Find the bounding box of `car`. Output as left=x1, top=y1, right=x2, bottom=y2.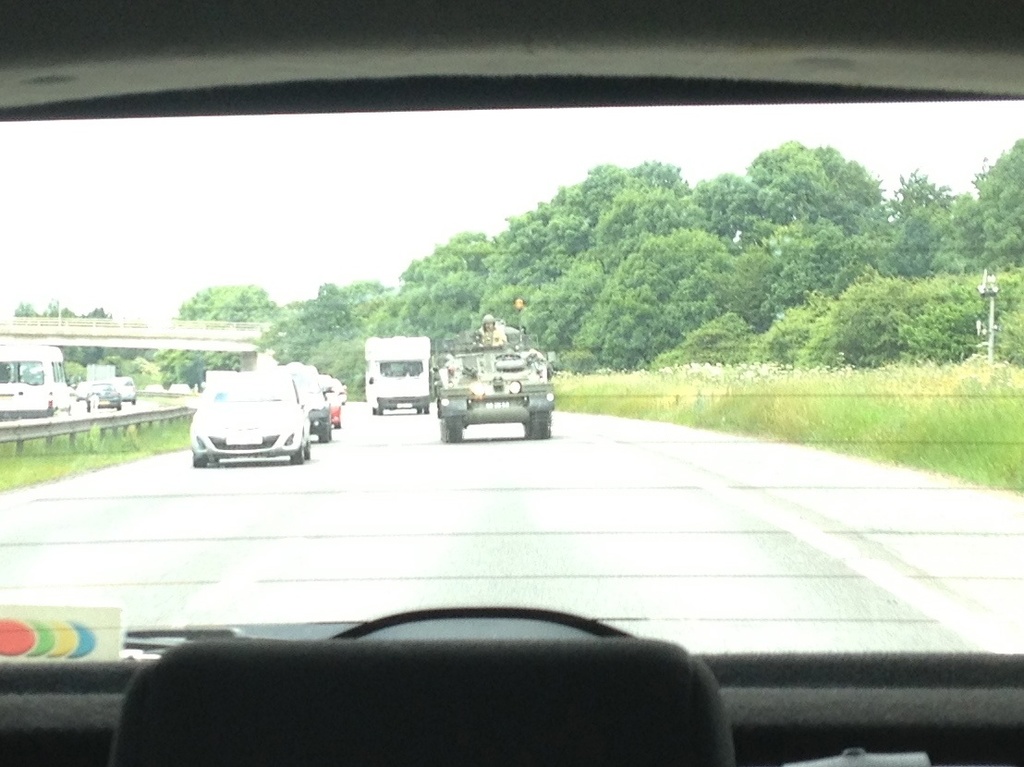
left=321, top=377, right=344, bottom=425.
